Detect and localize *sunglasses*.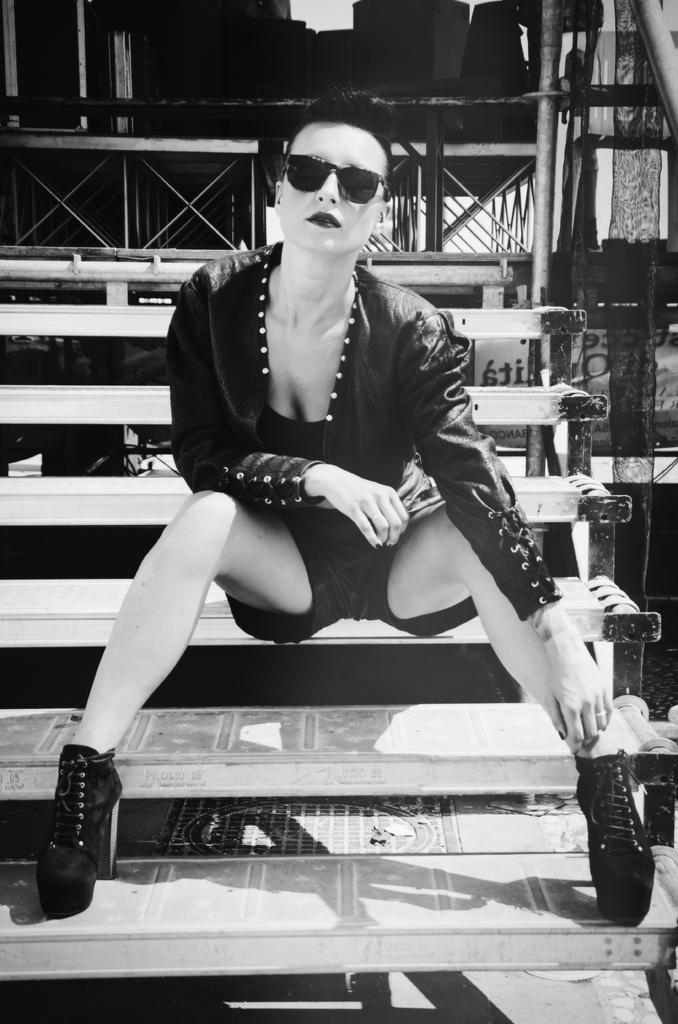
Localized at 278 152 394 207.
